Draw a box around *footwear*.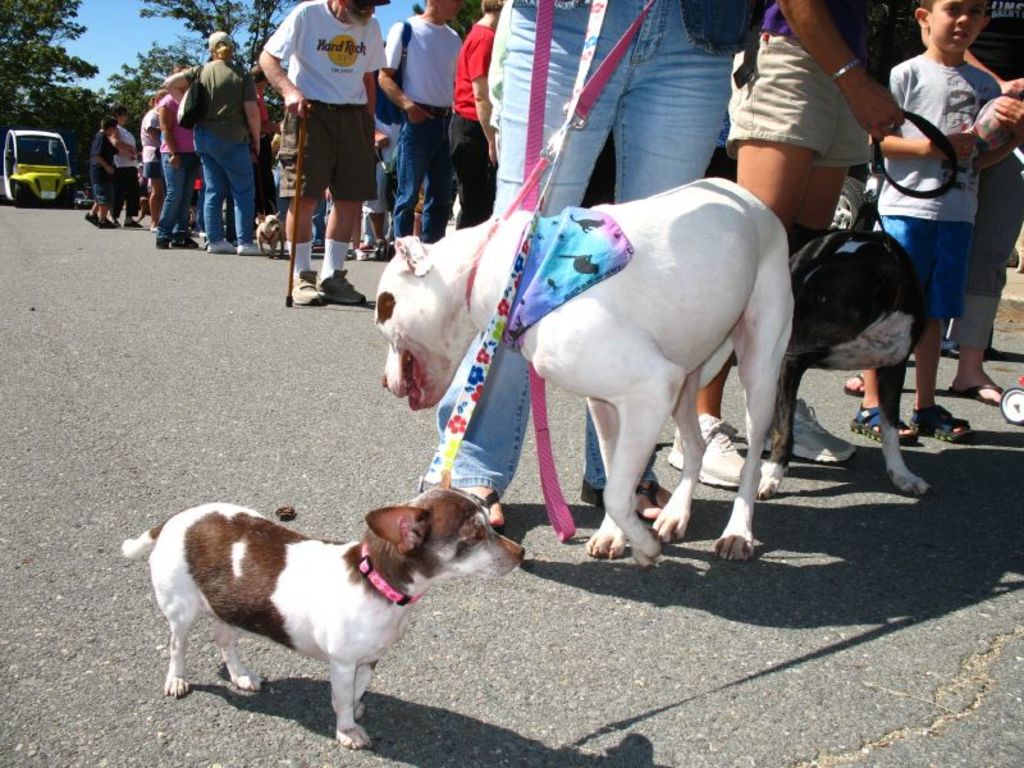
356:250:371:259.
